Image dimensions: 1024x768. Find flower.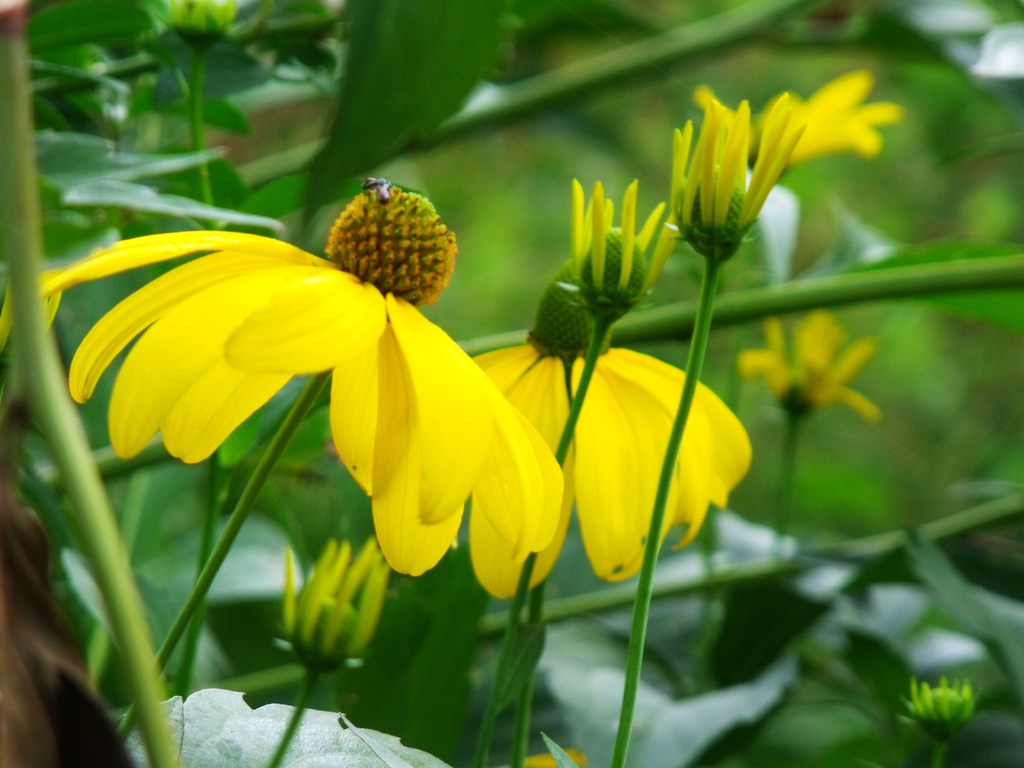
{"x1": 570, "y1": 175, "x2": 673, "y2": 328}.
